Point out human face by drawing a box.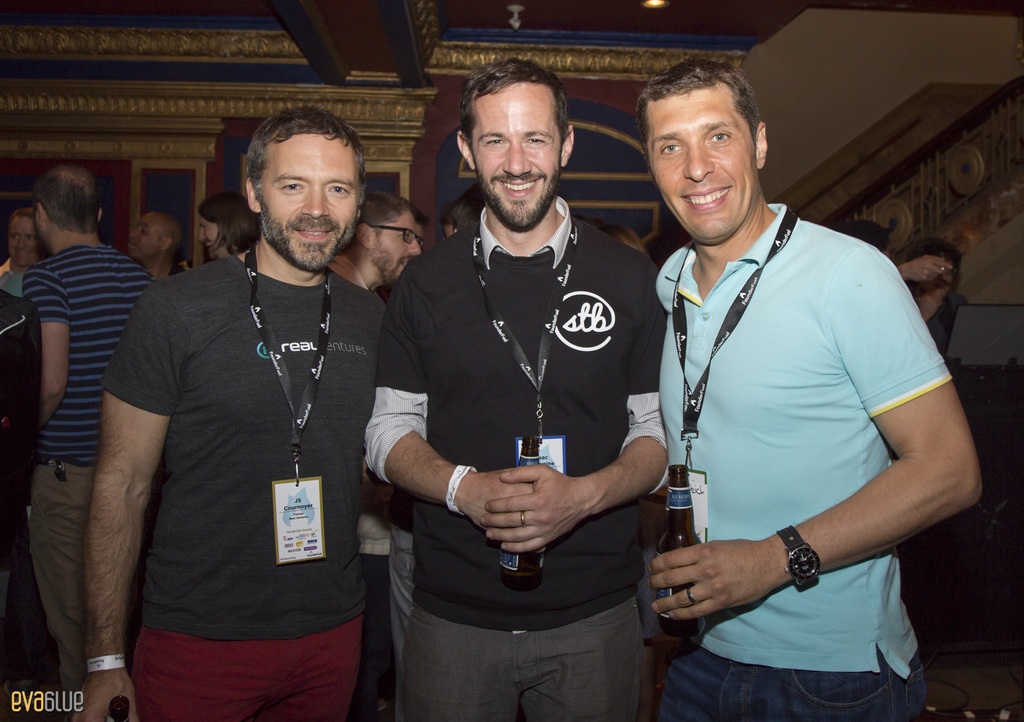
l=199, t=214, r=221, b=256.
